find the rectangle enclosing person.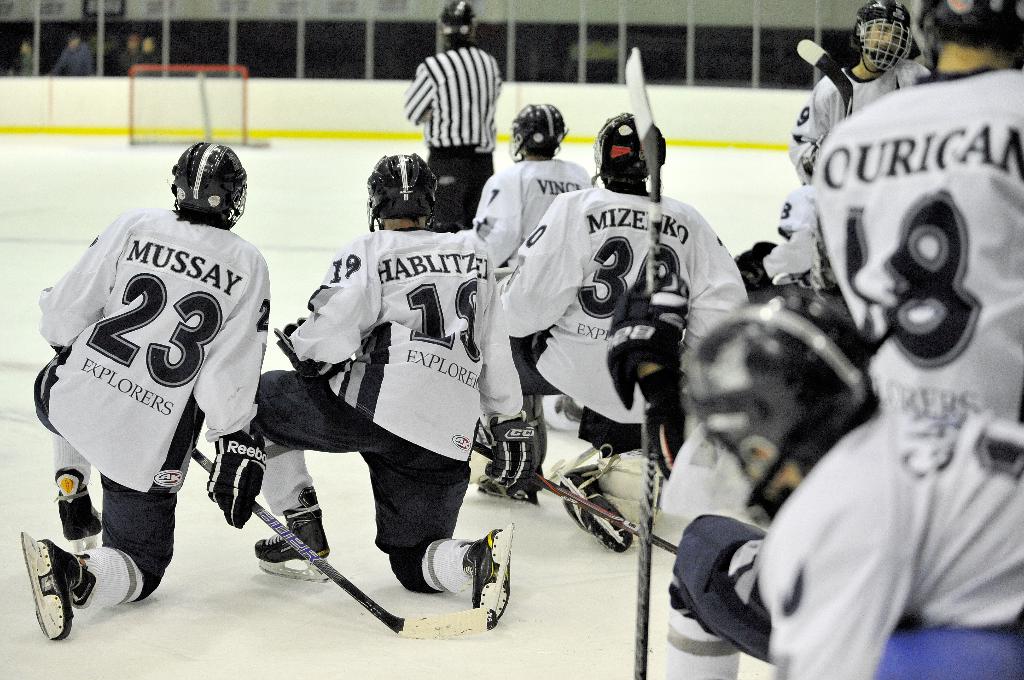
(left=810, top=0, right=1023, bottom=424).
